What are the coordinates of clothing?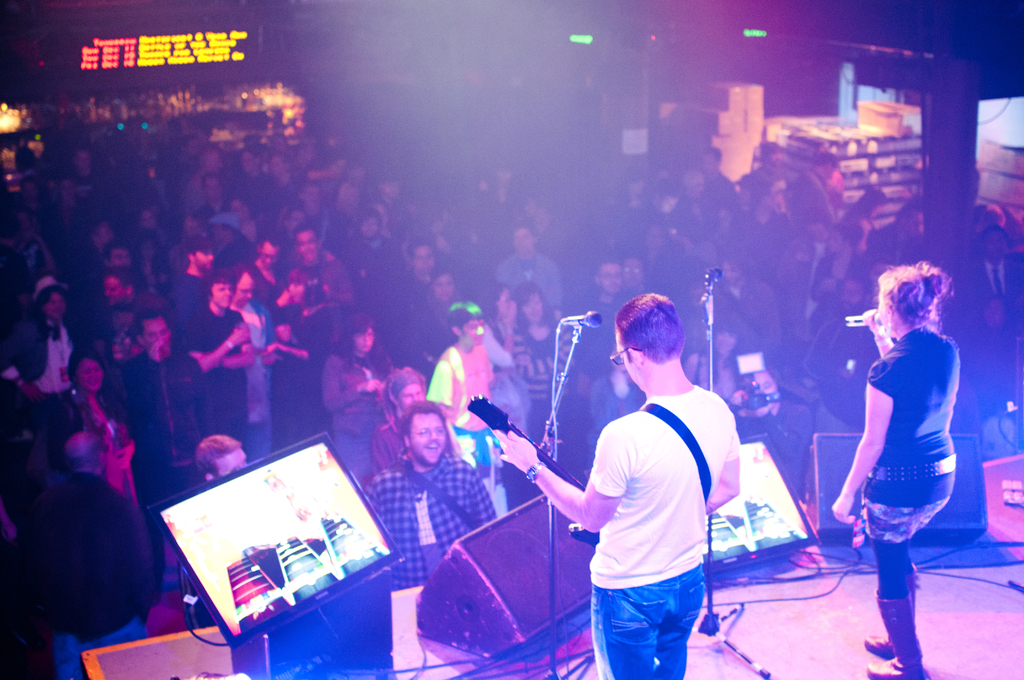
(x1=570, y1=362, x2=748, y2=661).
